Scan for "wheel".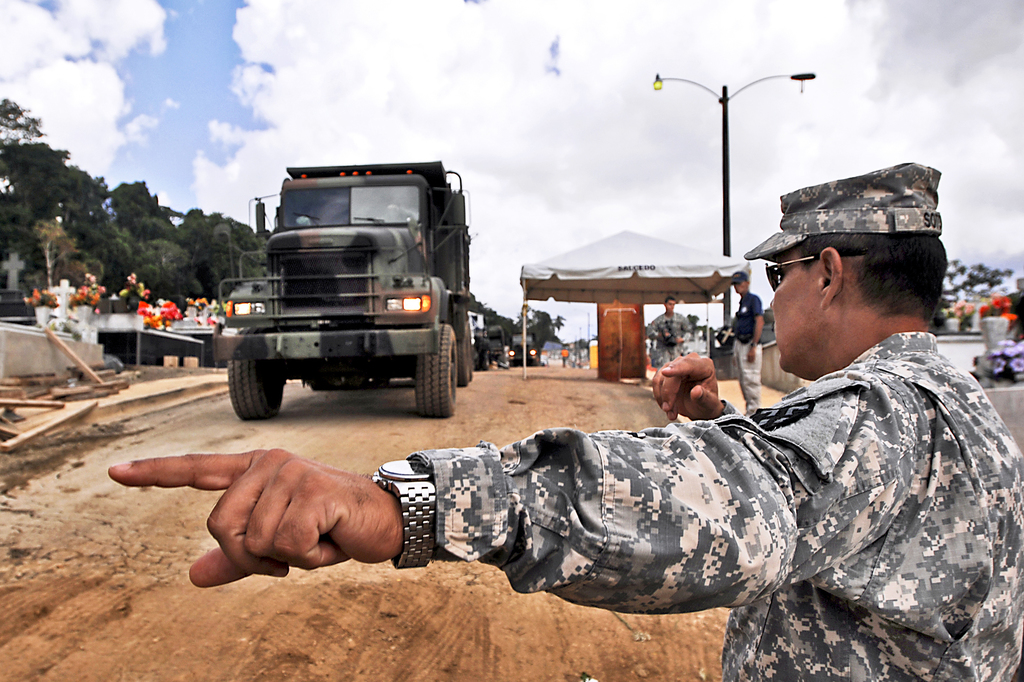
Scan result: x1=457 y1=322 x2=468 y2=383.
